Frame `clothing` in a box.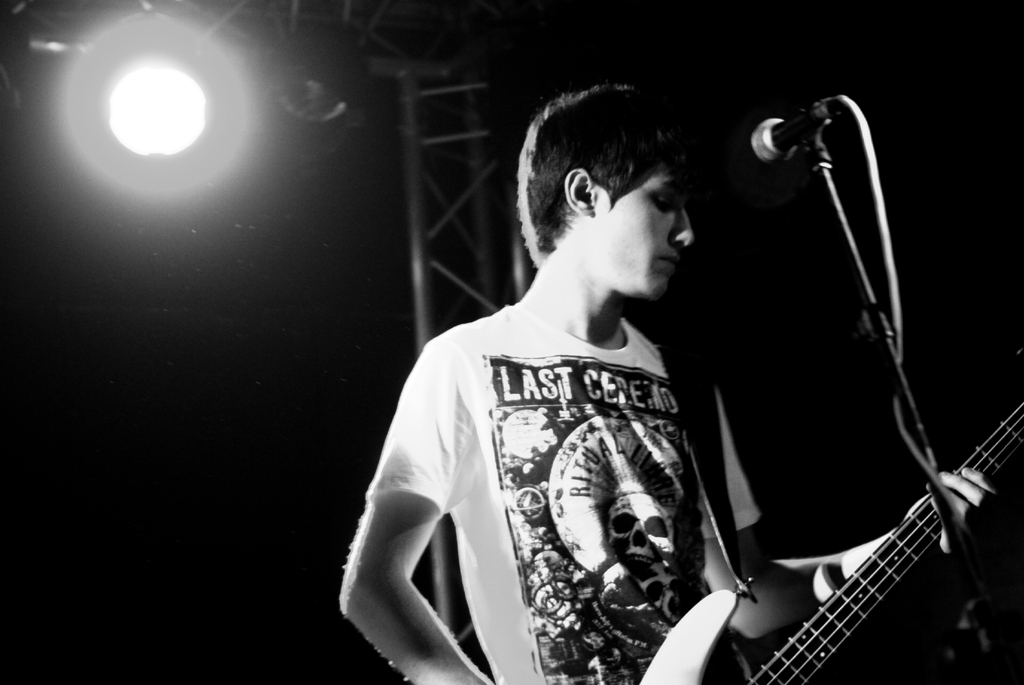
<box>380,242,743,684</box>.
